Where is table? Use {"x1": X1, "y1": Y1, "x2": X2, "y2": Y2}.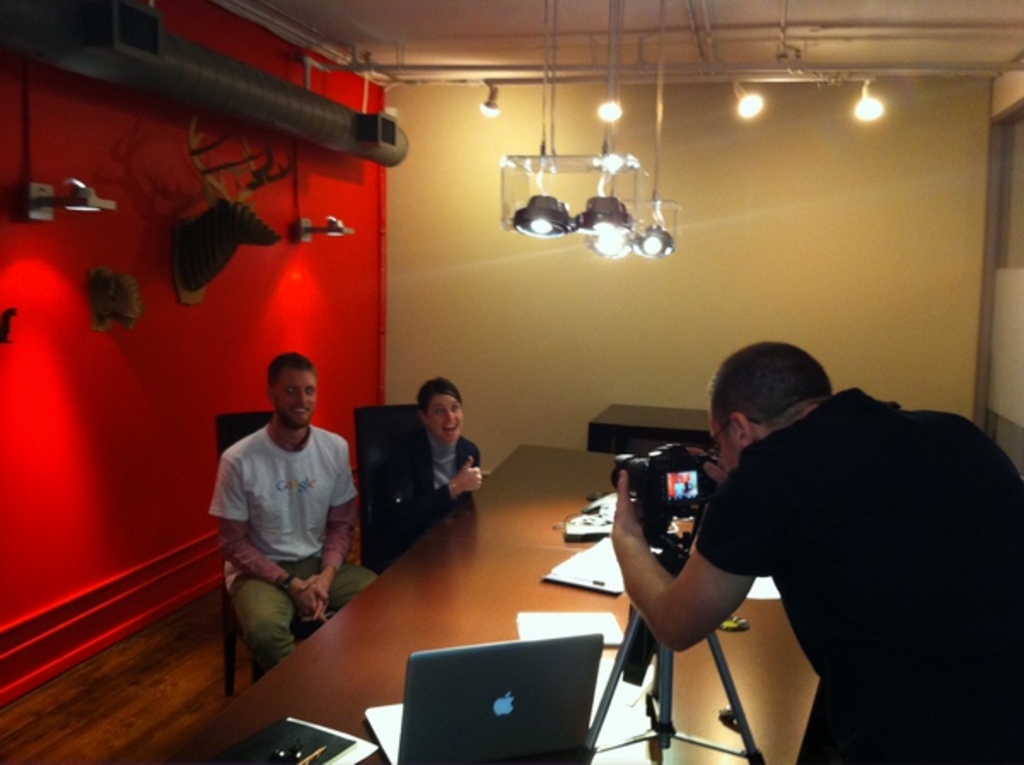
{"x1": 577, "y1": 398, "x2": 710, "y2": 447}.
